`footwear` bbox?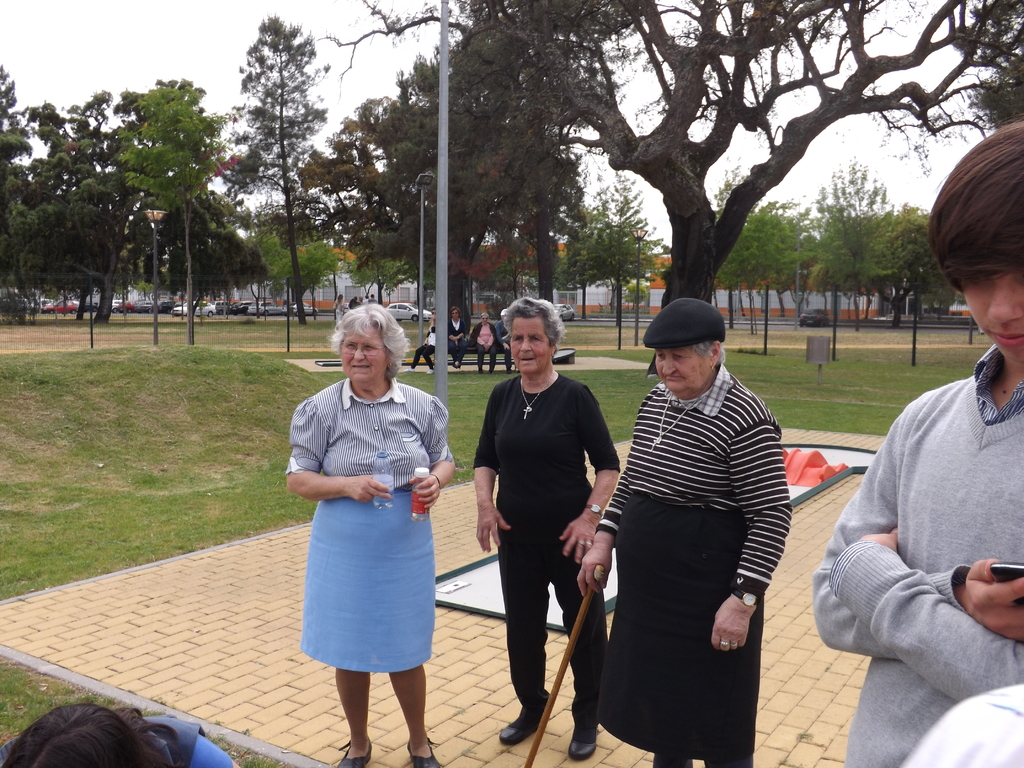
pyautogui.locateOnScreen(428, 369, 433, 376)
